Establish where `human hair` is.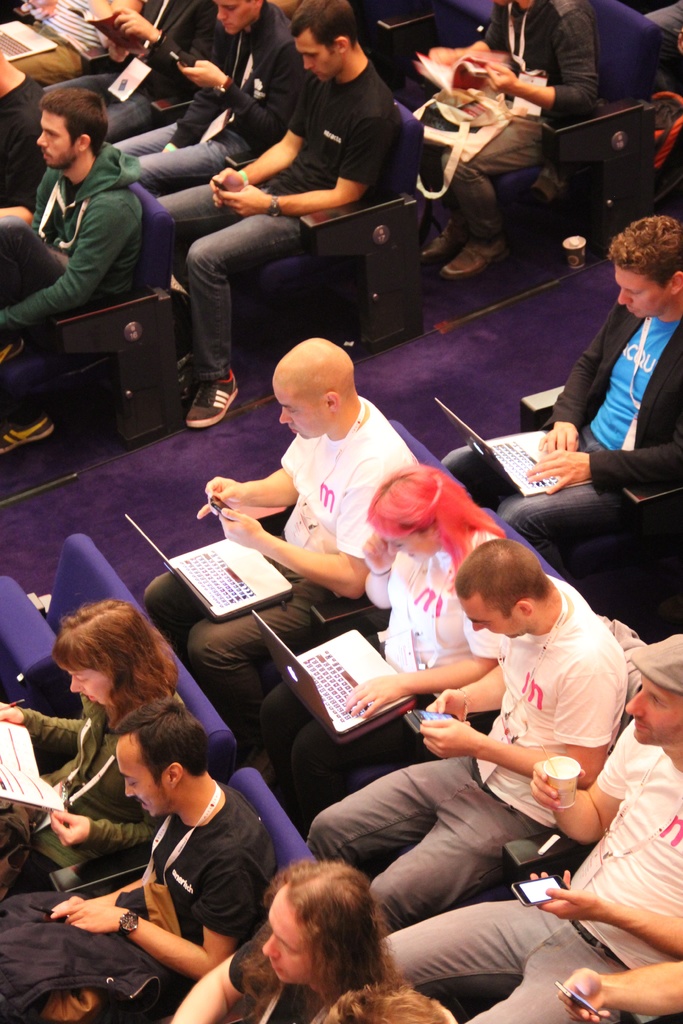
Established at (52, 594, 183, 704).
